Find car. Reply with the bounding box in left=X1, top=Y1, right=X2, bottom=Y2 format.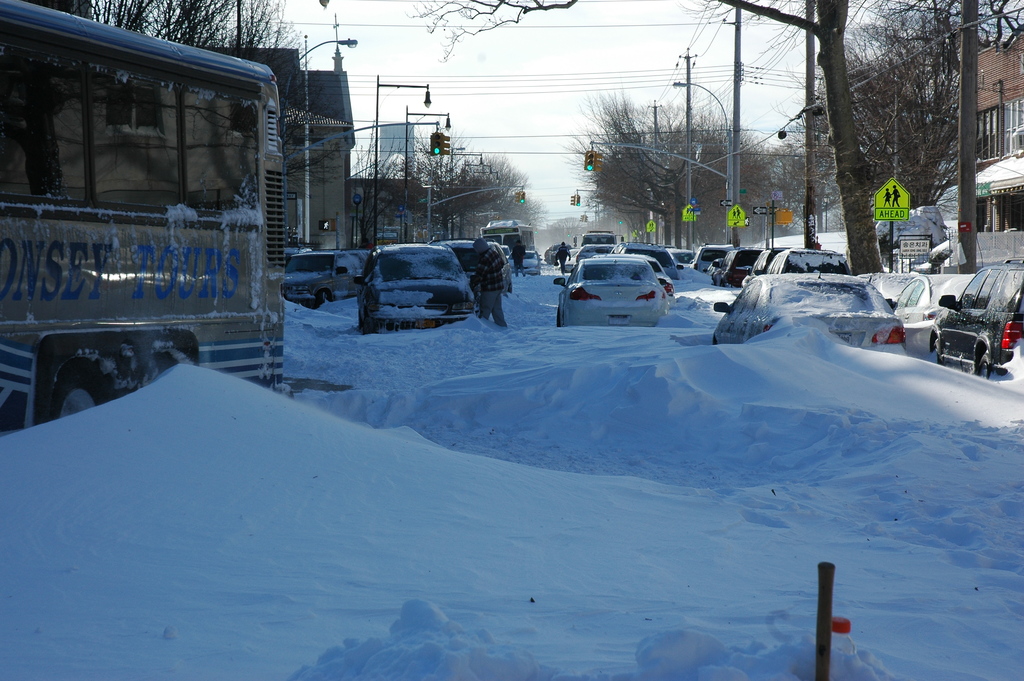
left=527, top=243, right=541, bottom=281.
